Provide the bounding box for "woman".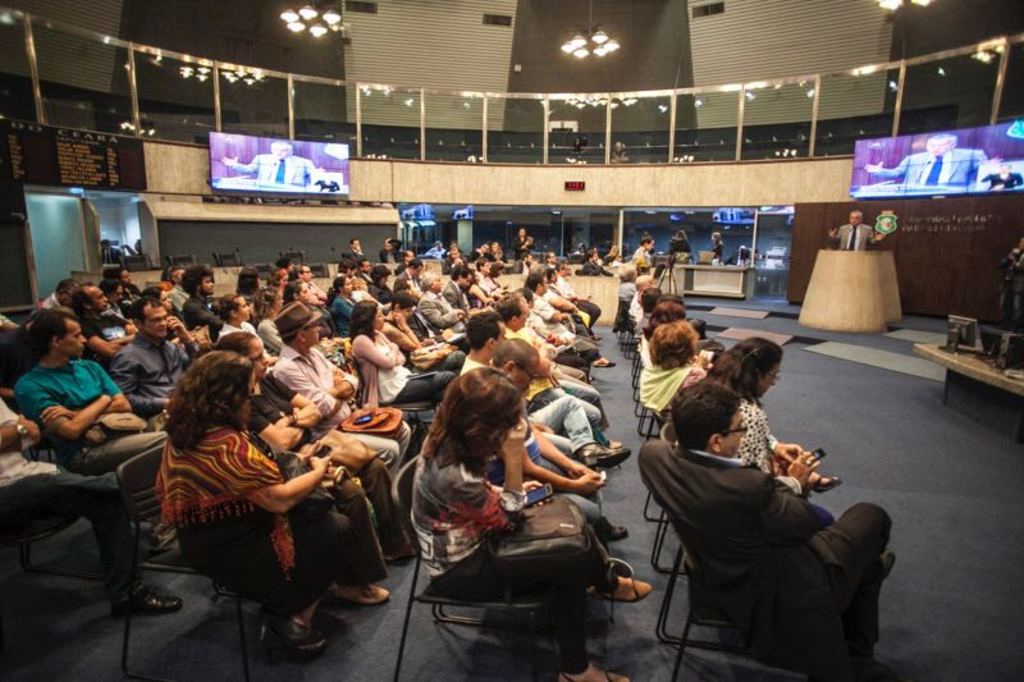
bbox(287, 274, 314, 312).
